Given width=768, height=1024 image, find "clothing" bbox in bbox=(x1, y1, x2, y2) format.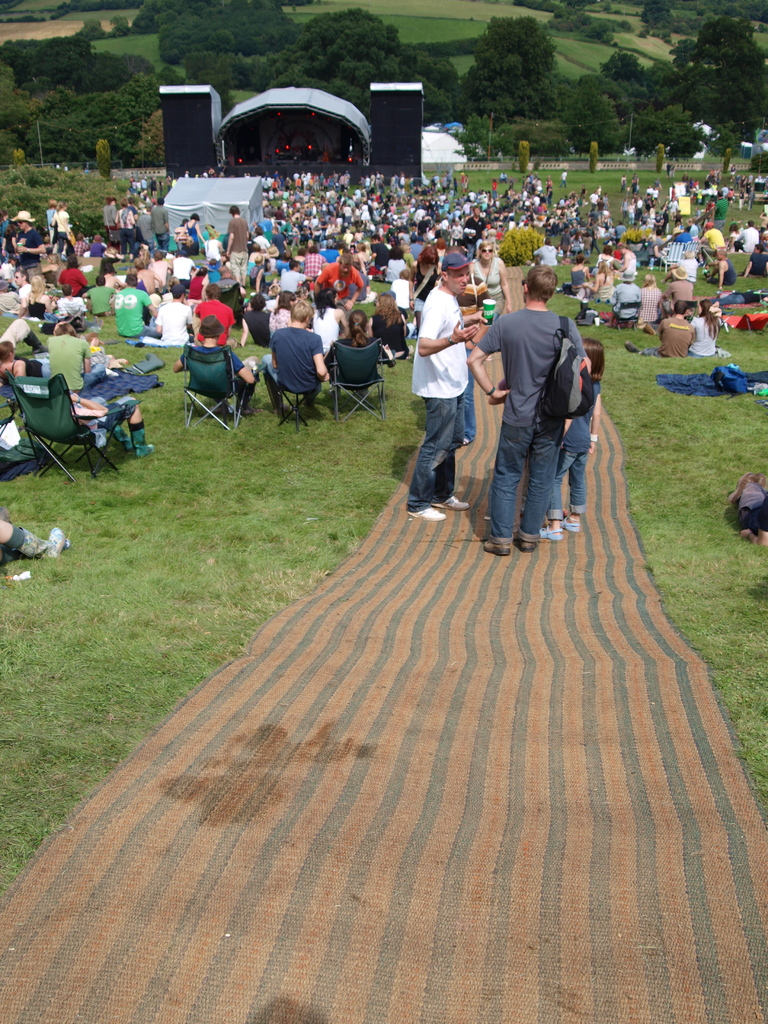
bbox=(204, 237, 223, 258).
